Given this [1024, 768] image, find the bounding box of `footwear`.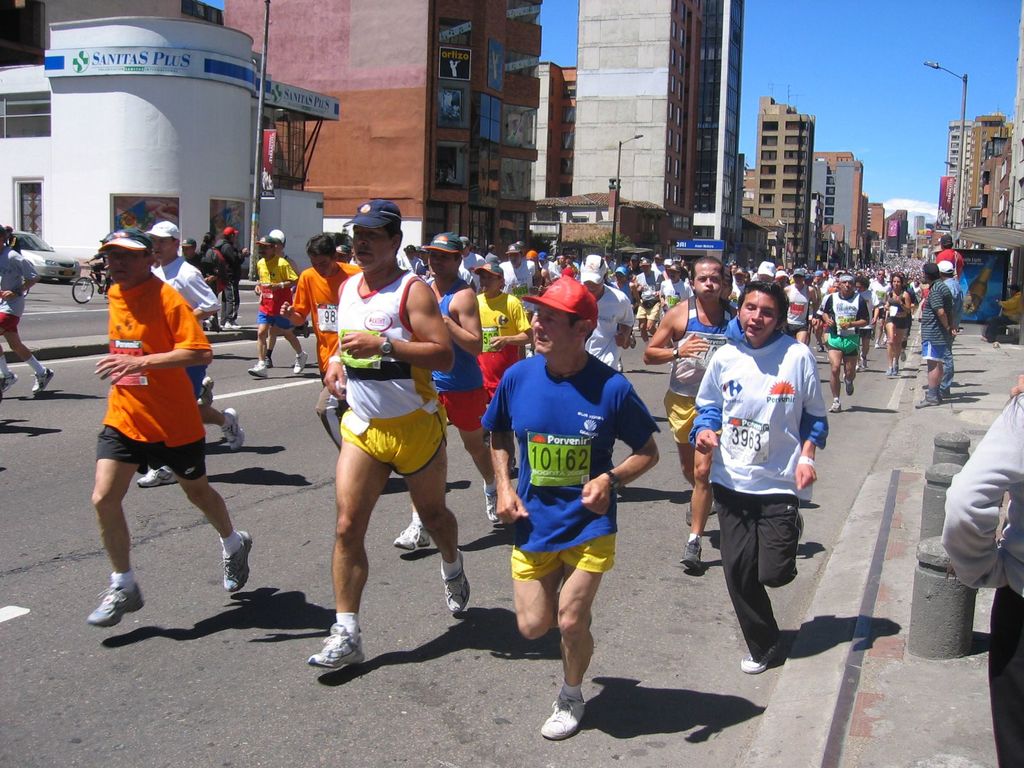
x1=812, y1=340, x2=826, y2=353.
